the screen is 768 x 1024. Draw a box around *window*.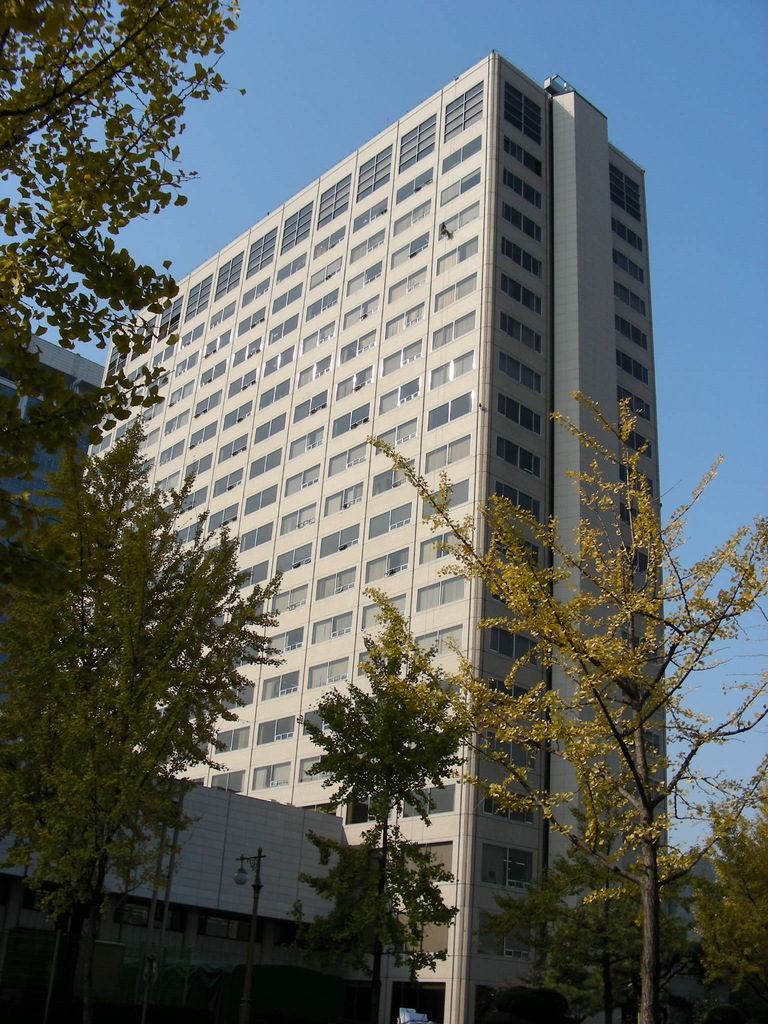
(404,788,462,820).
